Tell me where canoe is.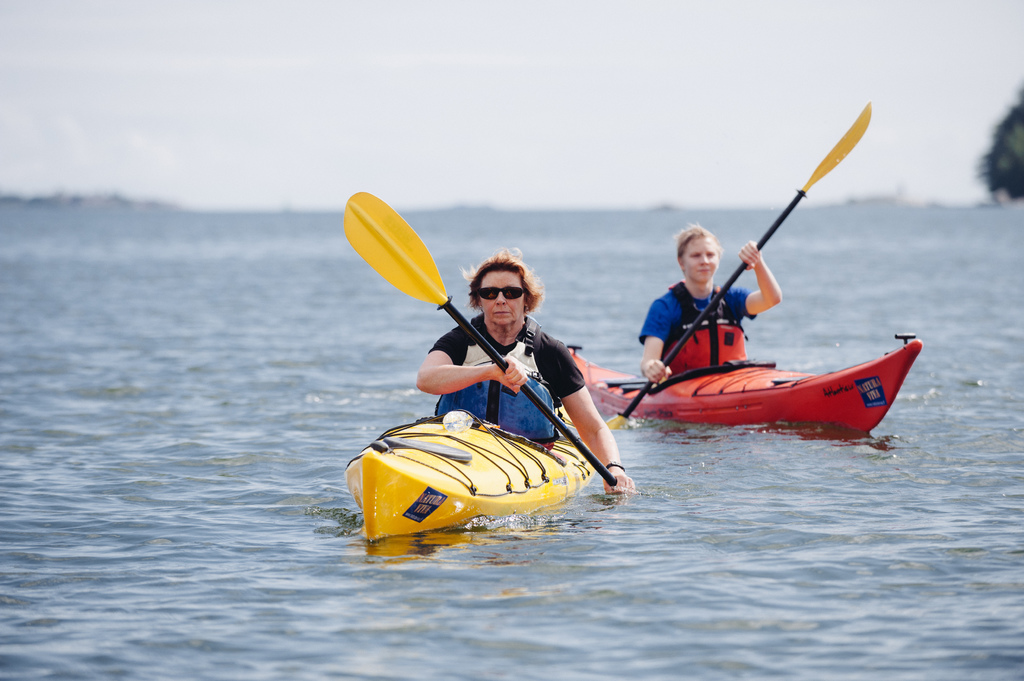
canoe is at (576, 302, 922, 456).
